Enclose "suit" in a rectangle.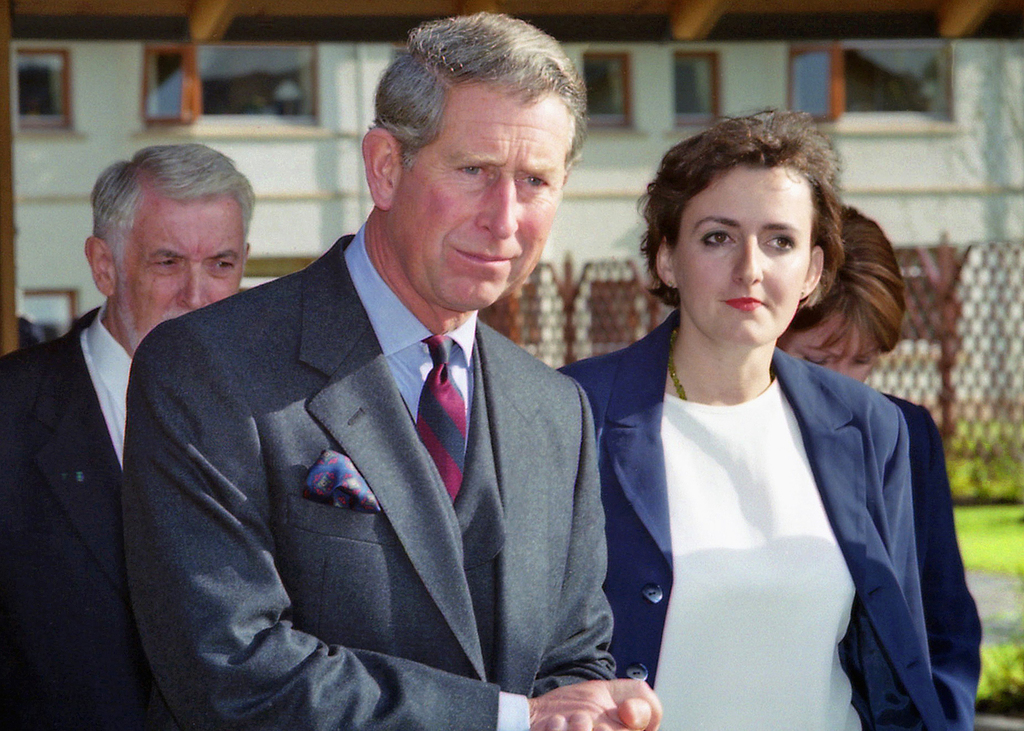
locate(556, 307, 982, 730).
